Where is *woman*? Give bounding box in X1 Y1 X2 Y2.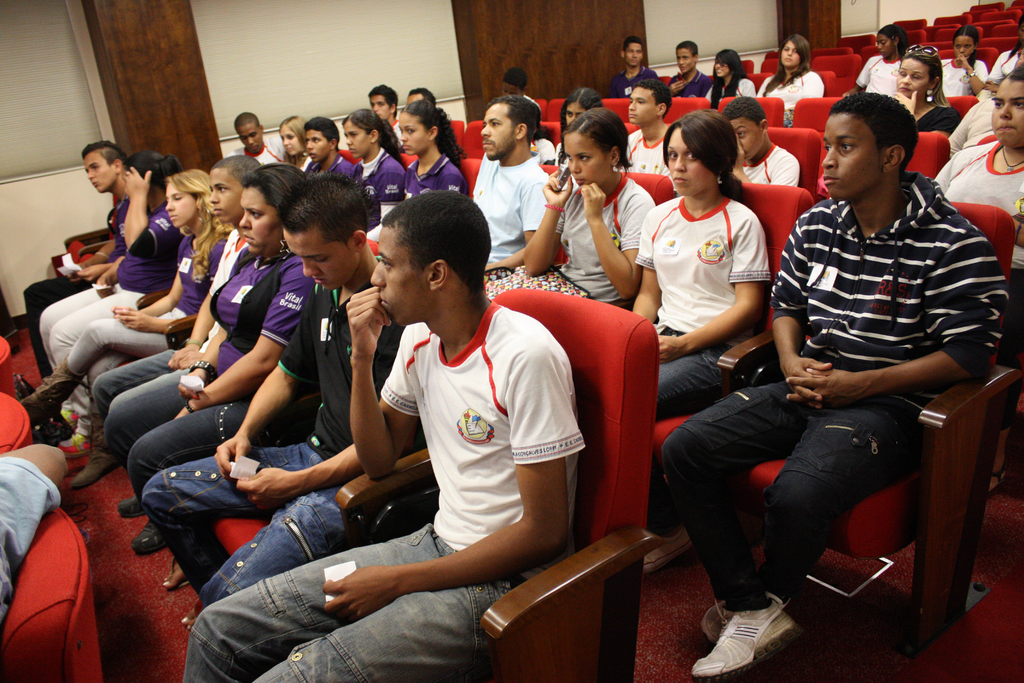
17 169 229 487.
